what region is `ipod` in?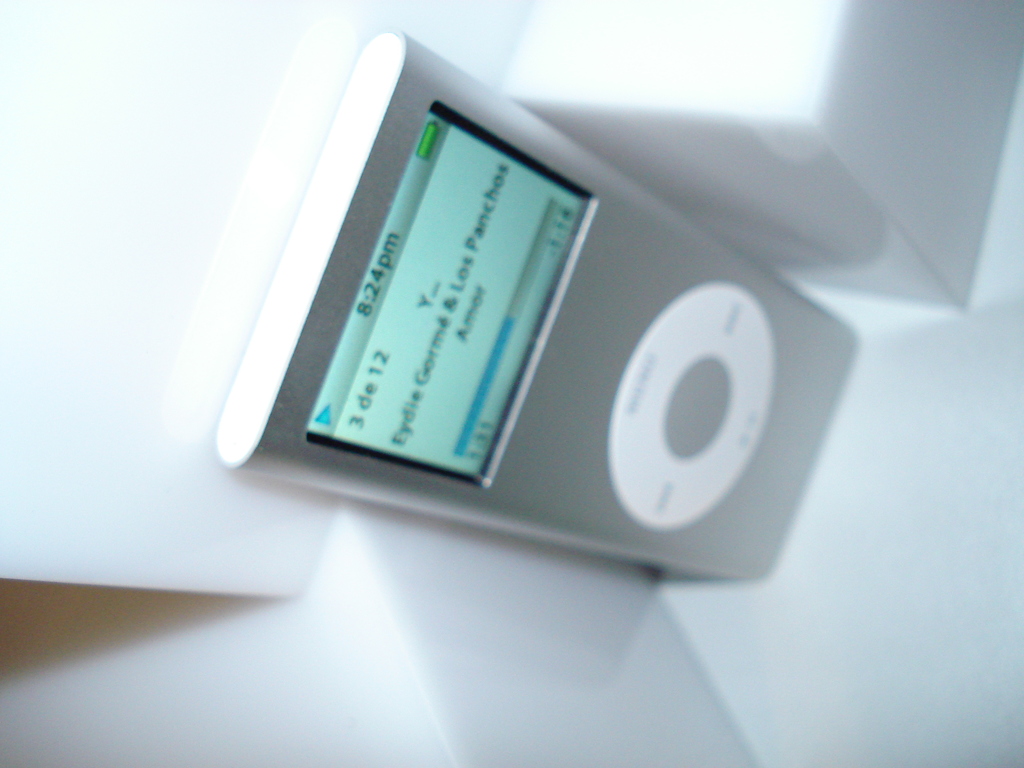
x1=207, y1=28, x2=861, y2=575.
